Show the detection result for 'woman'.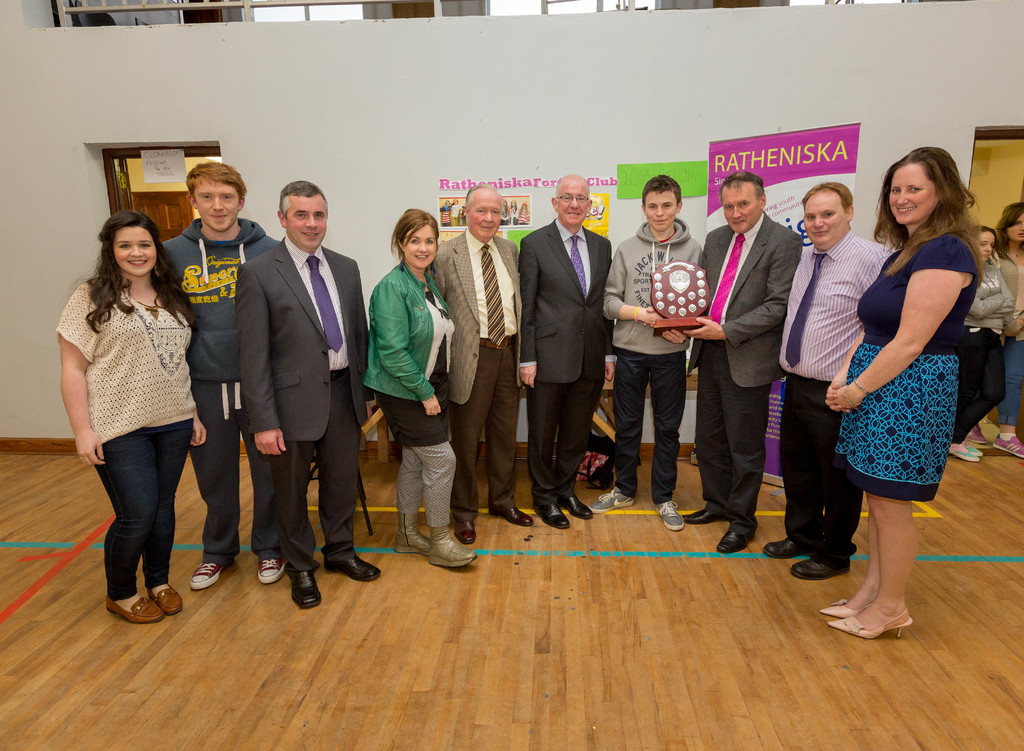
box=[362, 209, 474, 569].
